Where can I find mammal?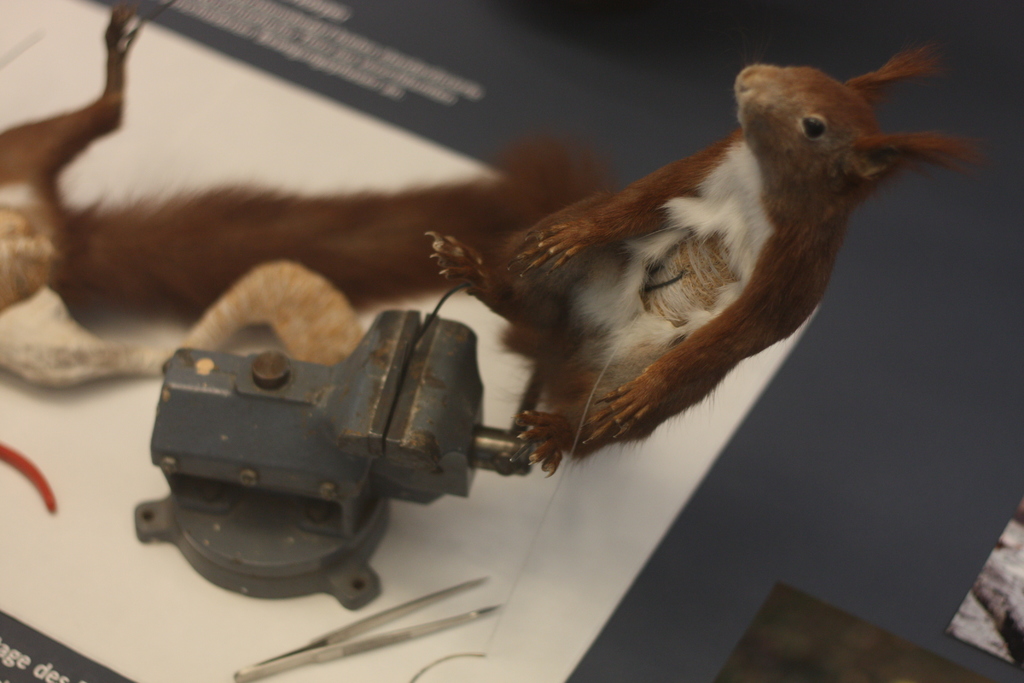
You can find it at [left=478, top=52, right=918, bottom=497].
